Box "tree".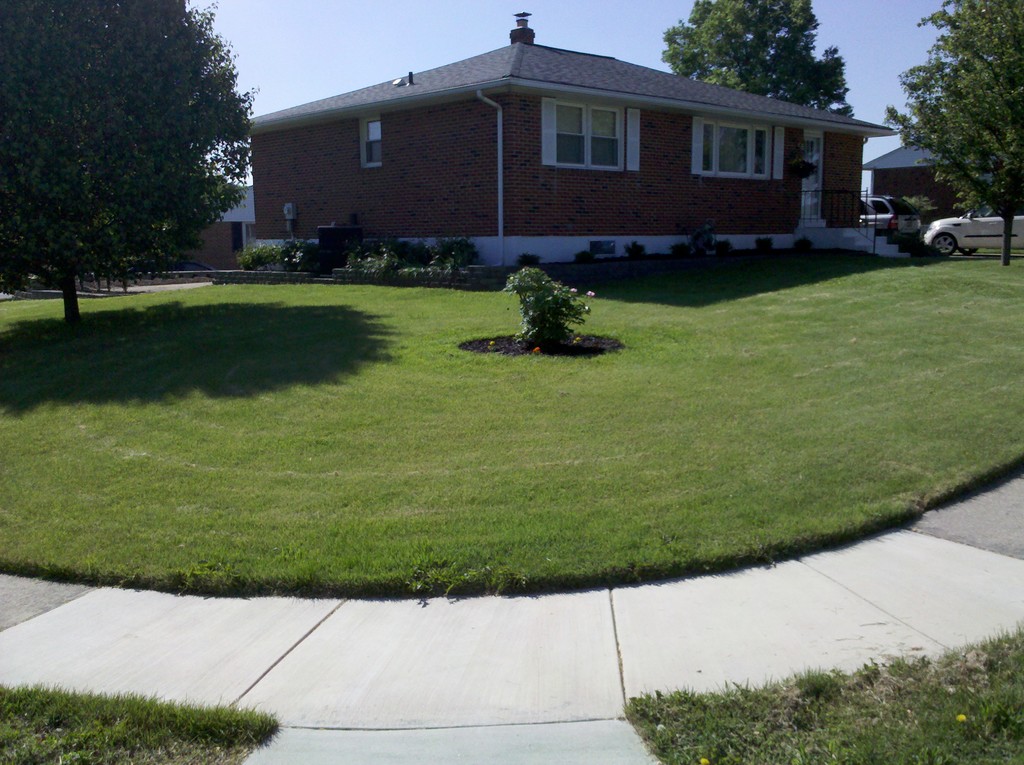
{"x1": 886, "y1": 0, "x2": 1023, "y2": 265}.
